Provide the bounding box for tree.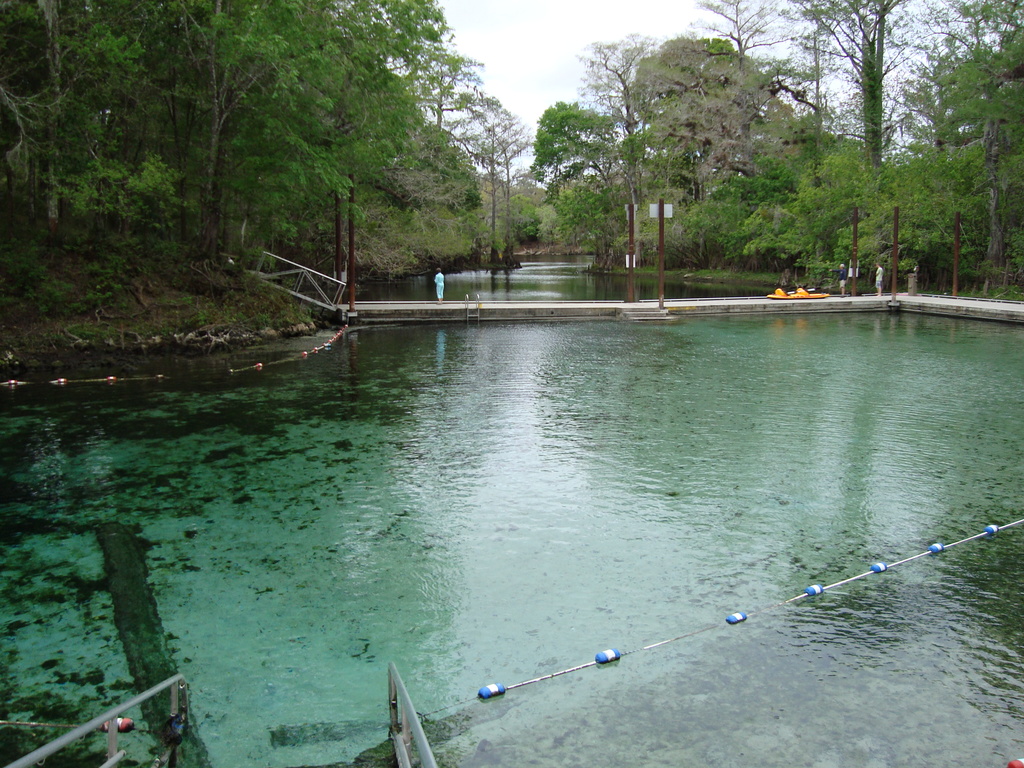
<bbox>740, 136, 923, 278</bbox>.
